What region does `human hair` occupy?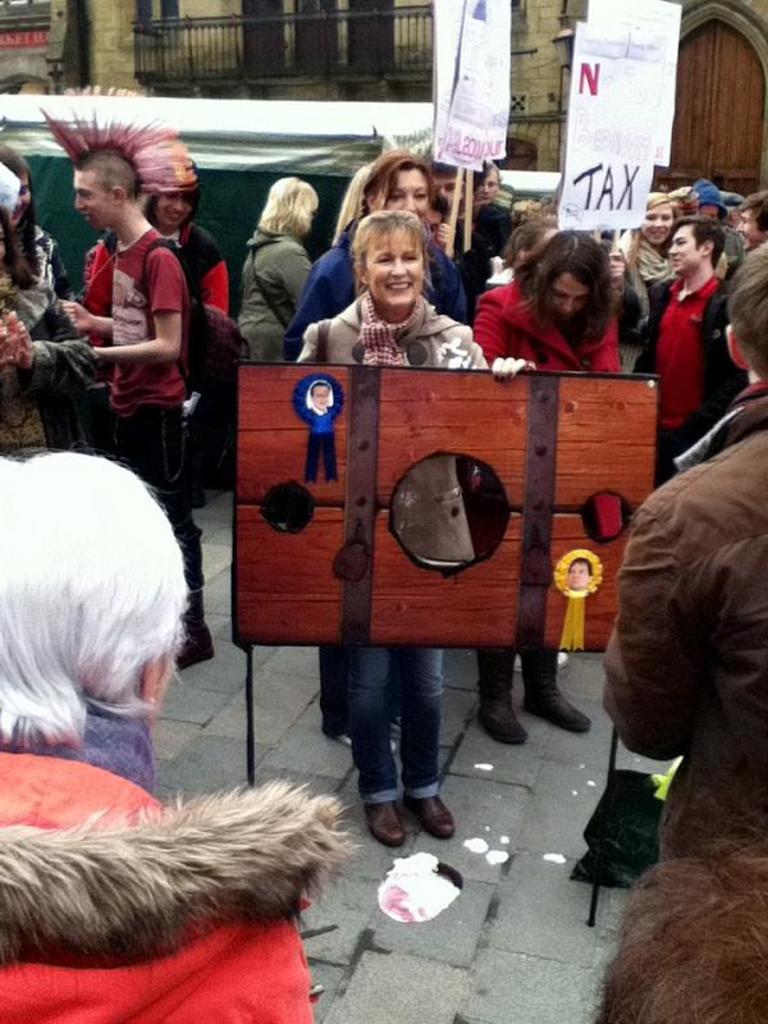
region(739, 187, 767, 232).
